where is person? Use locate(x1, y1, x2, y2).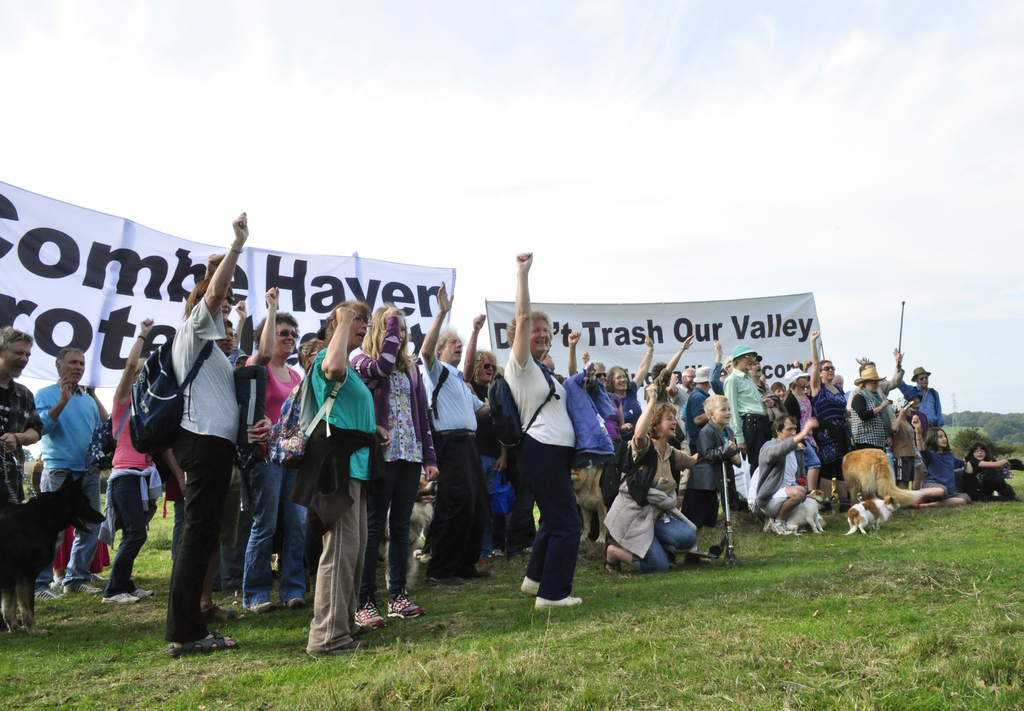
locate(44, 349, 109, 601).
